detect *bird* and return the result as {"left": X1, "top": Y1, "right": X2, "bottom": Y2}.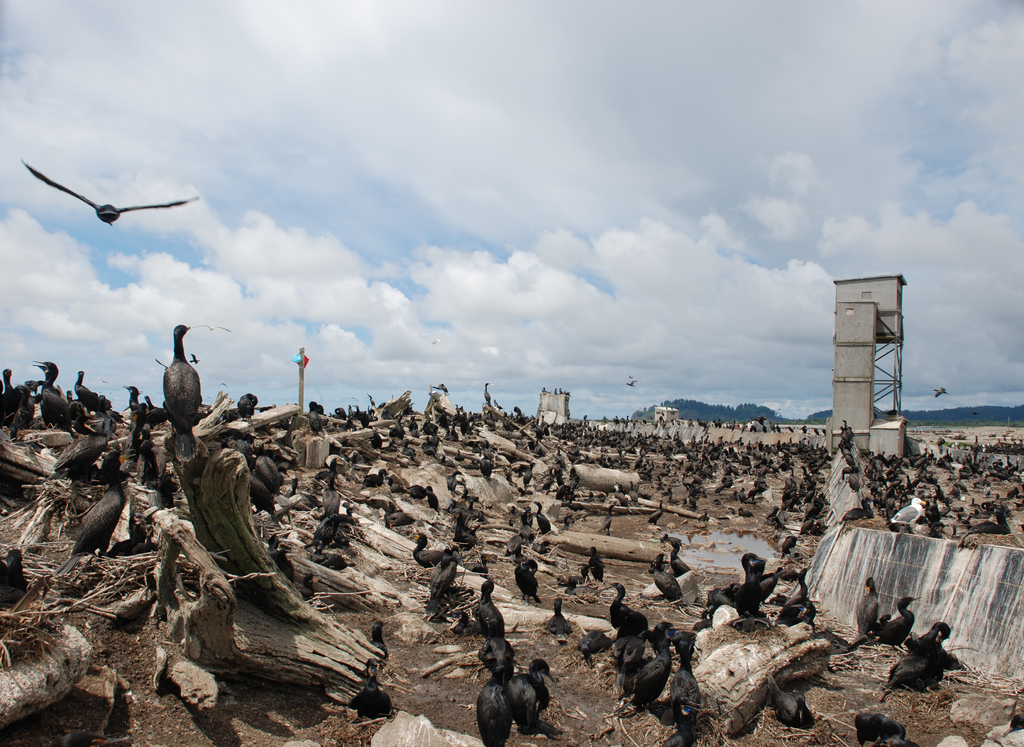
{"left": 556, "top": 486, "right": 573, "bottom": 499}.
